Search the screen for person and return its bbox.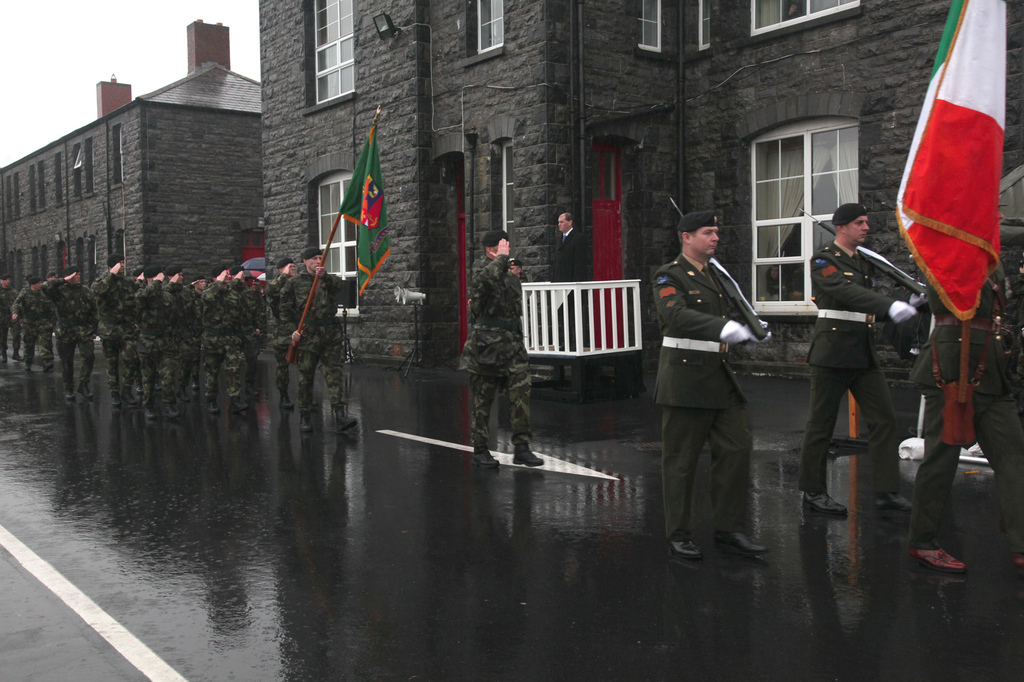
Found: crop(269, 256, 298, 409).
